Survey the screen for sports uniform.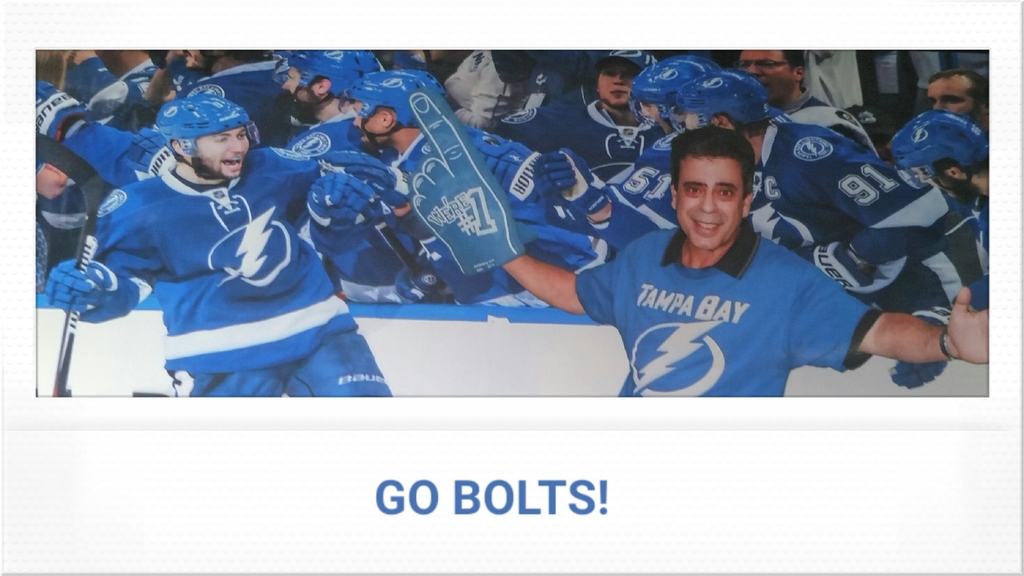
Survey found: [x1=575, y1=218, x2=888, y2=397].
